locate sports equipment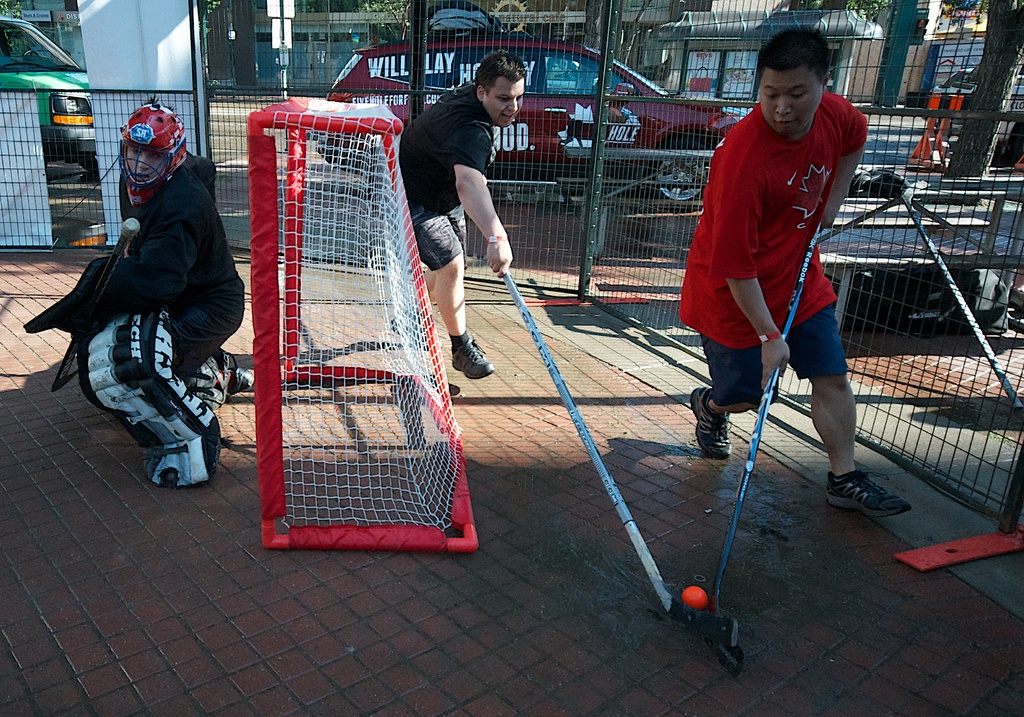
(50, 216, 139, 394)
